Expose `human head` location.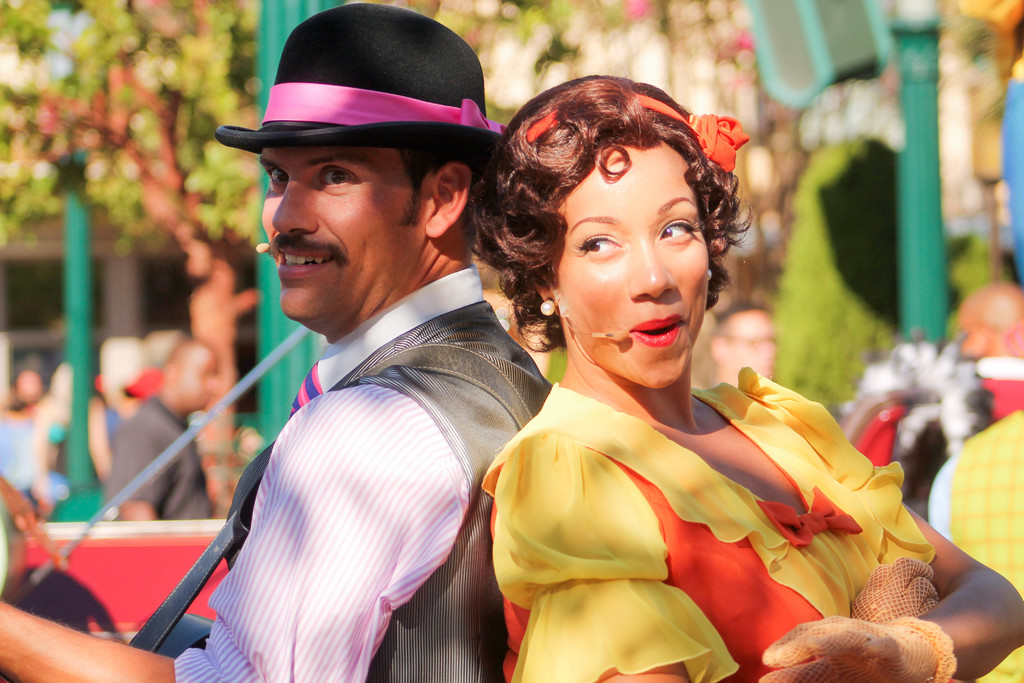
Exposed at x1=144, y1=325, x2=184, y2=373.
